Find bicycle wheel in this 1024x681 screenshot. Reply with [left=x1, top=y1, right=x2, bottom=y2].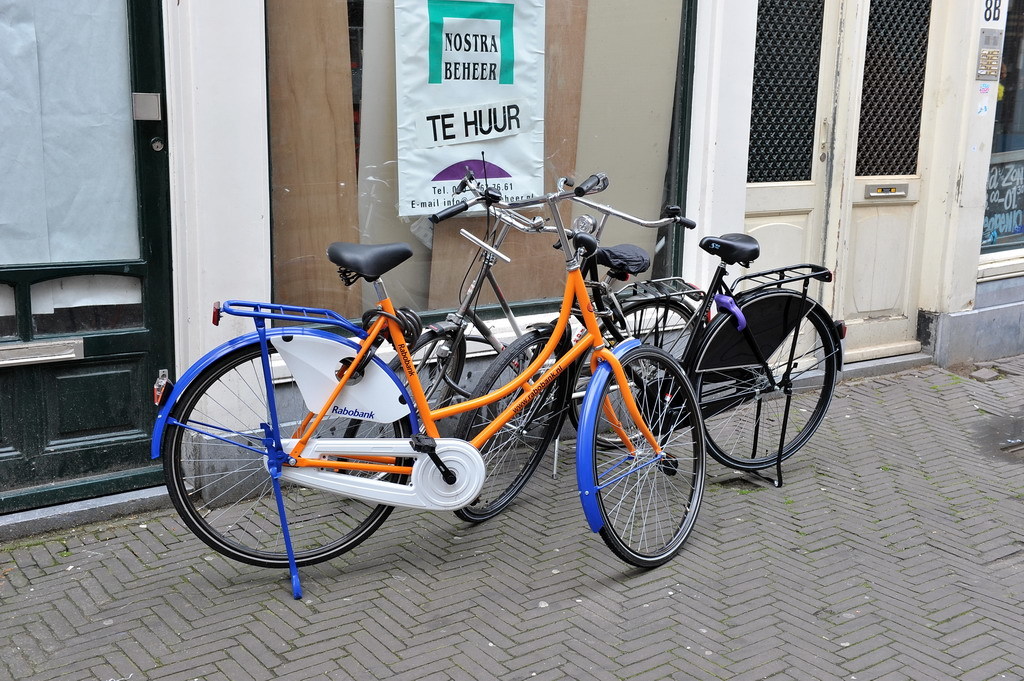
[left=331, top=325, right=463, bottom=486].
